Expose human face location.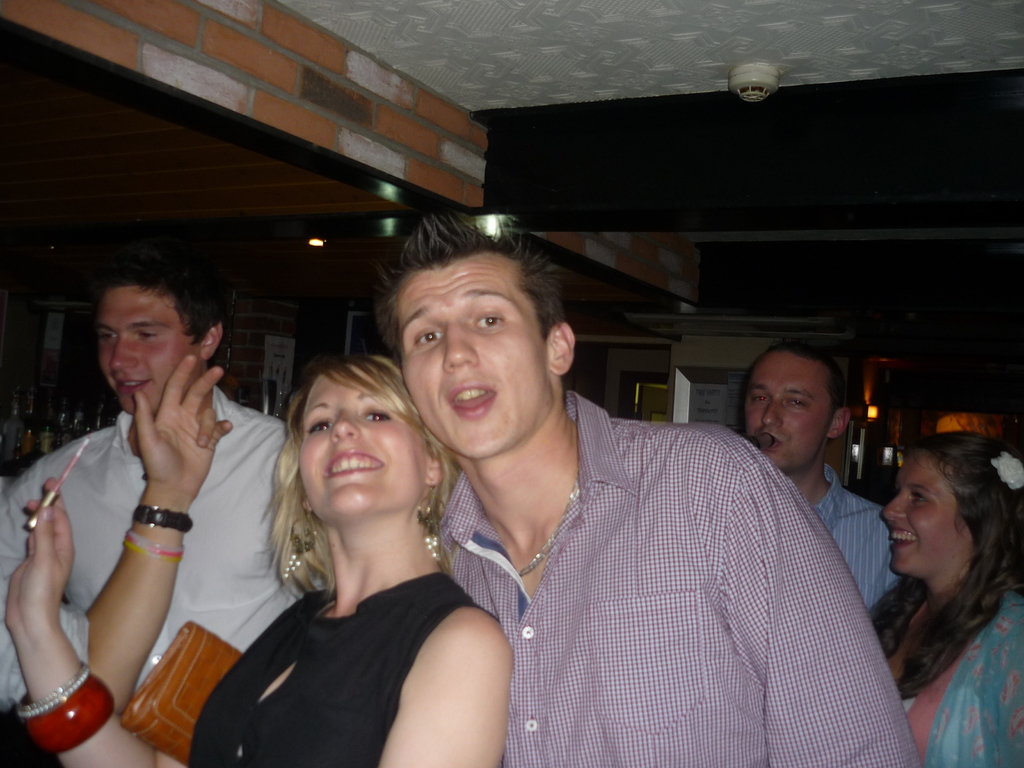
Exposed at bbox=(101, 284, 198, 408).
